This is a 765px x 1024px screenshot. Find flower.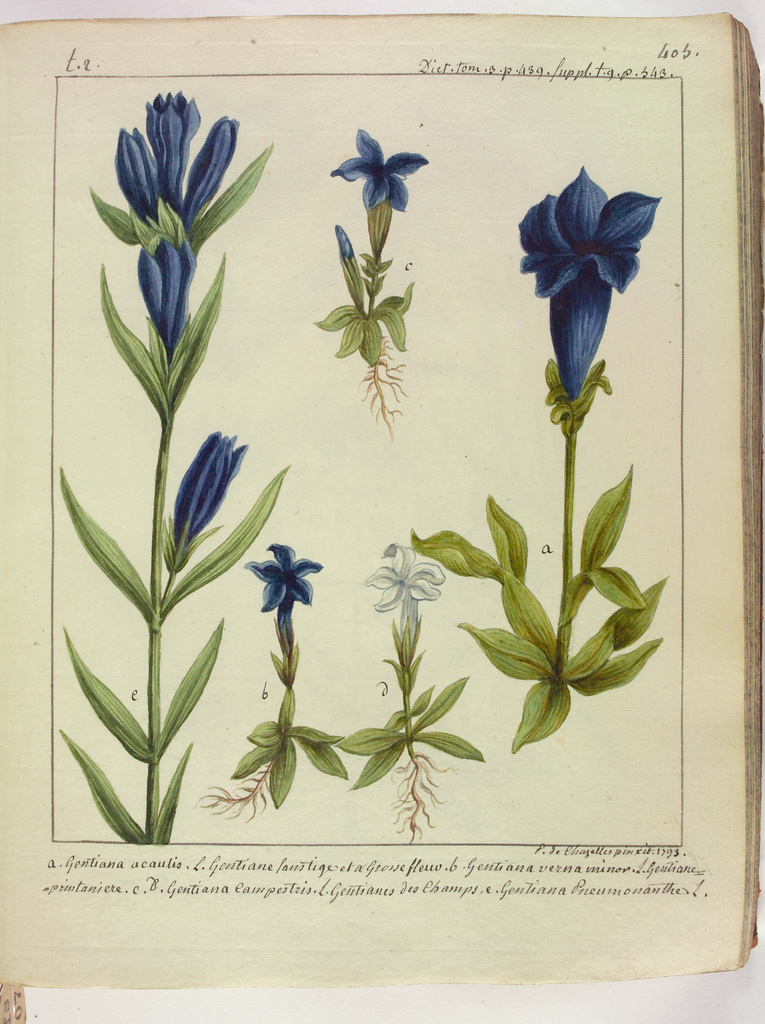
Bounding box: box=[171, 431, 248, 547].
